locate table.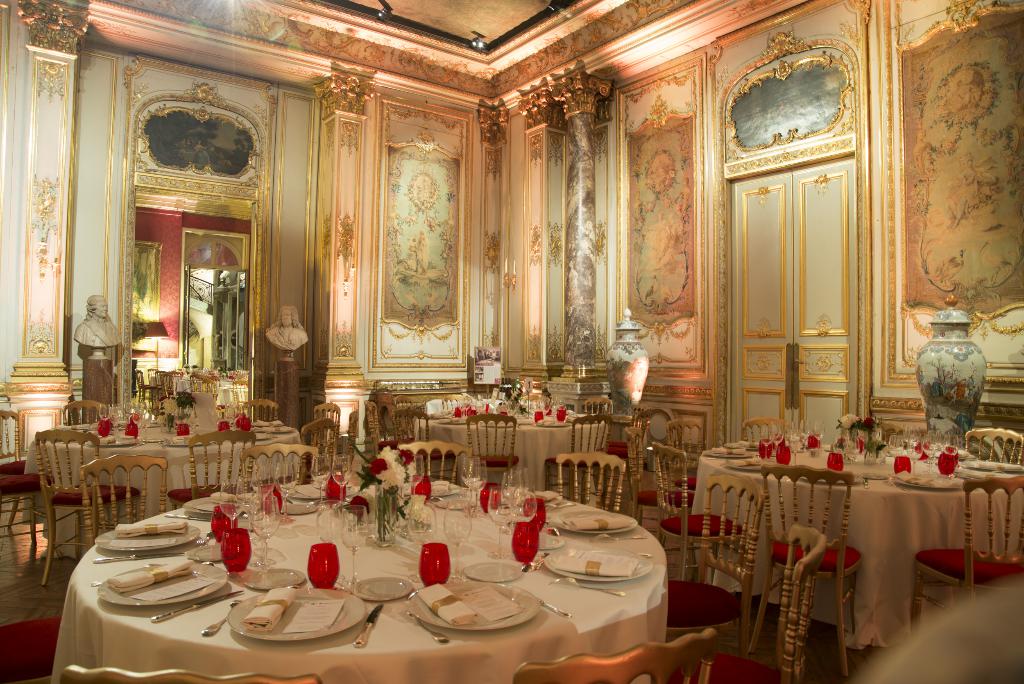
Bounding box: BBox(676, 424, 1023, 653).
